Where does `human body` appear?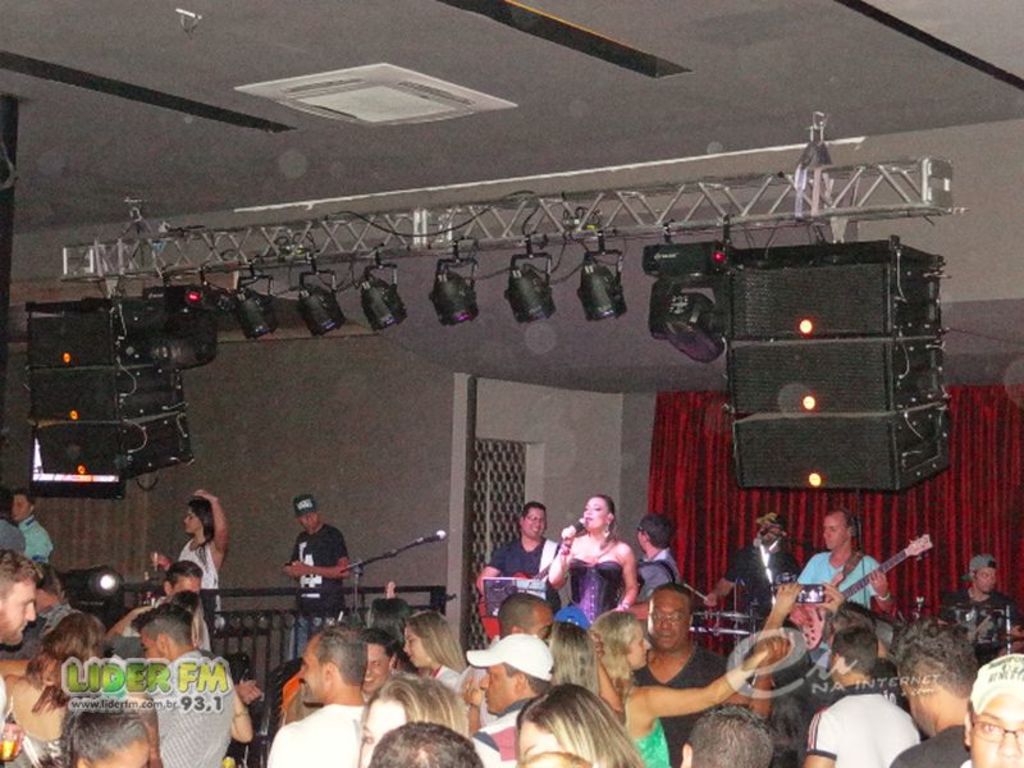
Appears at rect(253, 625, 367, 762).
